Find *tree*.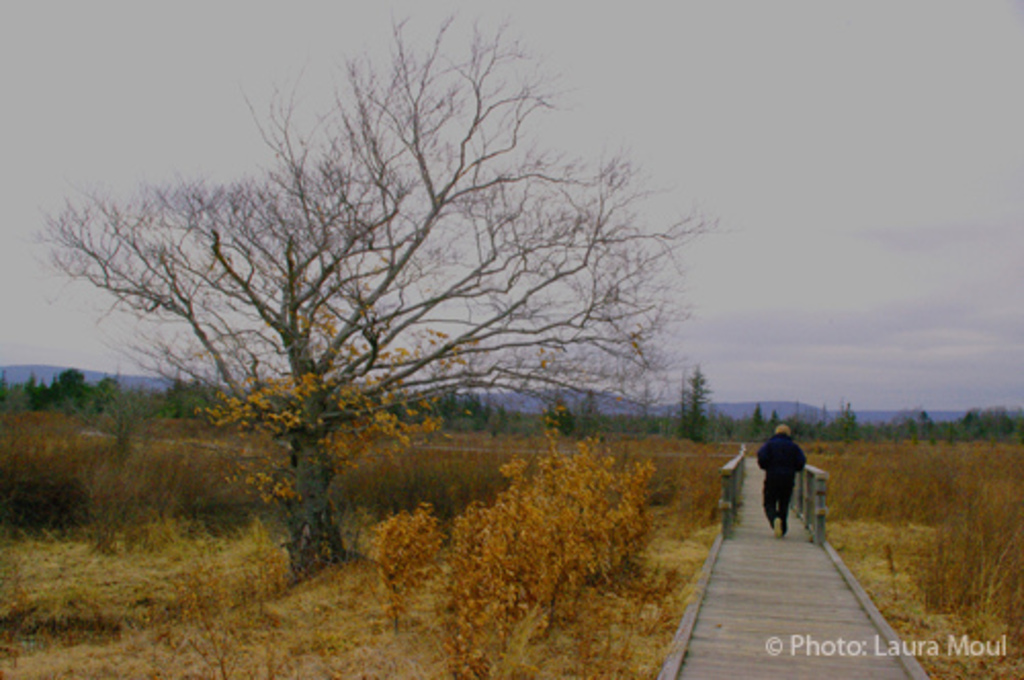
bbox=[578, 389, 604, 440].
